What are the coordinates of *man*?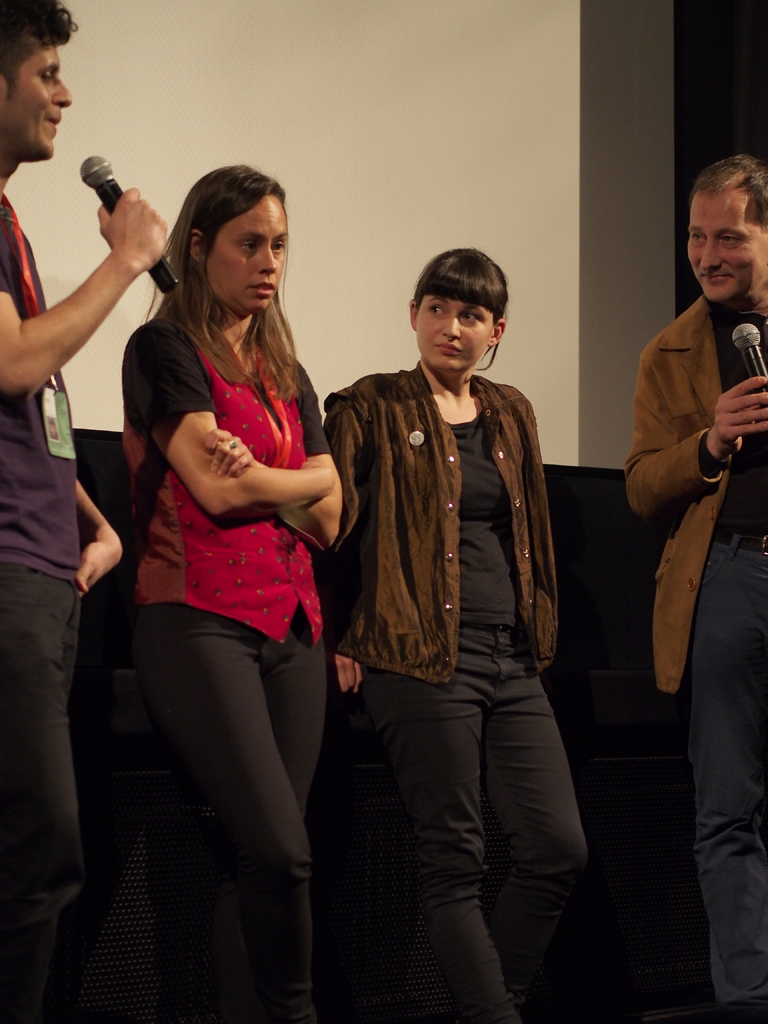
Rect(614, 148, 767, 1023).
